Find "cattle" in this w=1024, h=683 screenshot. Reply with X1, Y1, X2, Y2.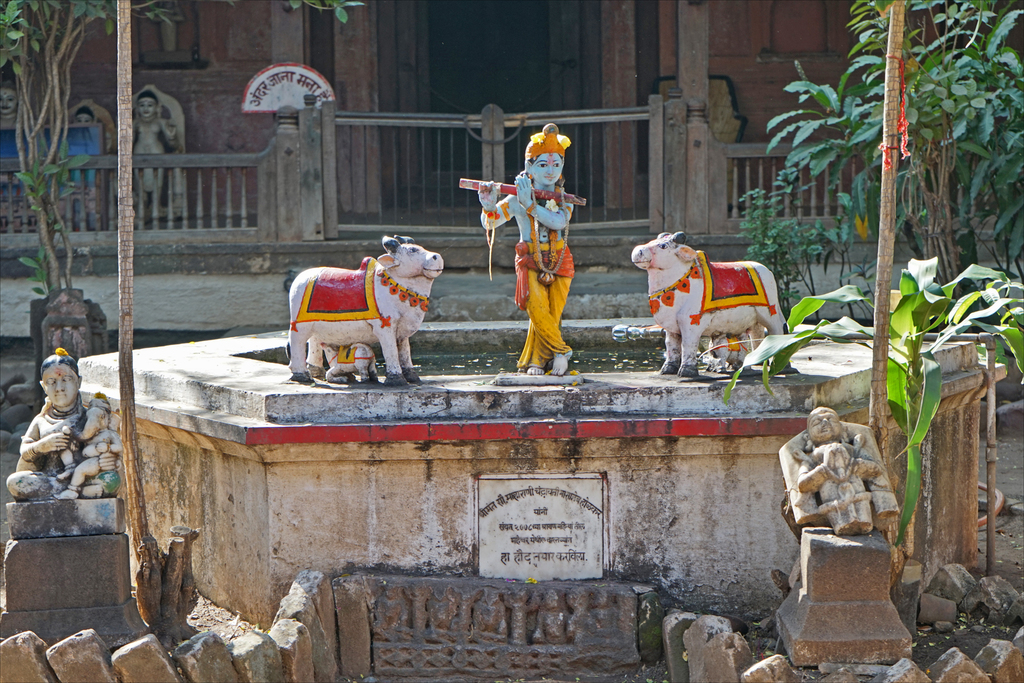
631, 231, 787, 381.
